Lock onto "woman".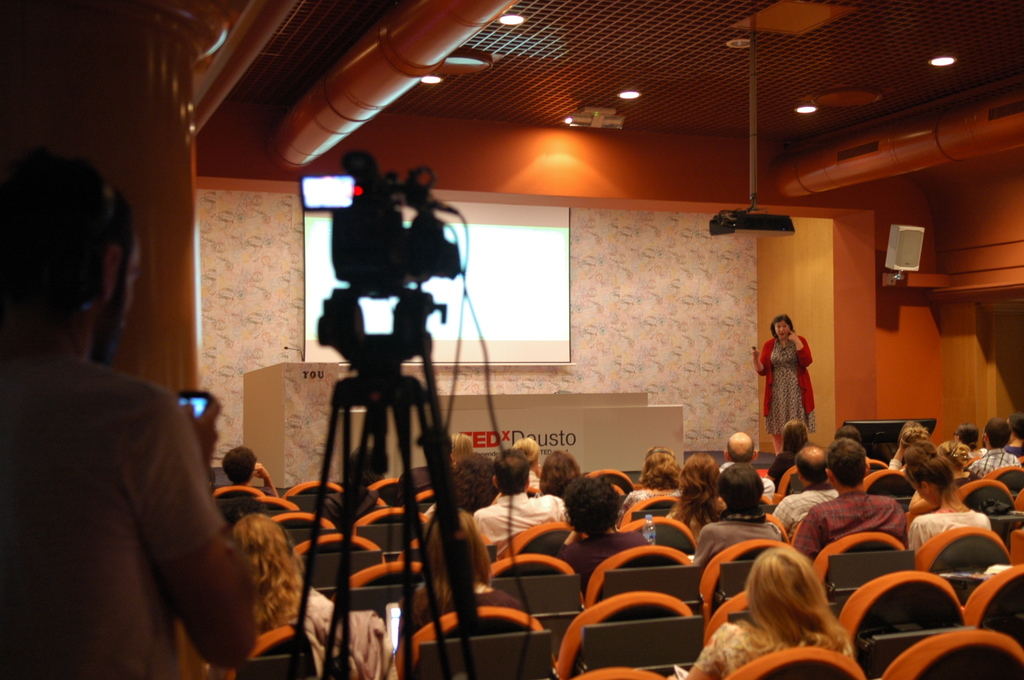
Locked: box(934, 445, 986, 485).
